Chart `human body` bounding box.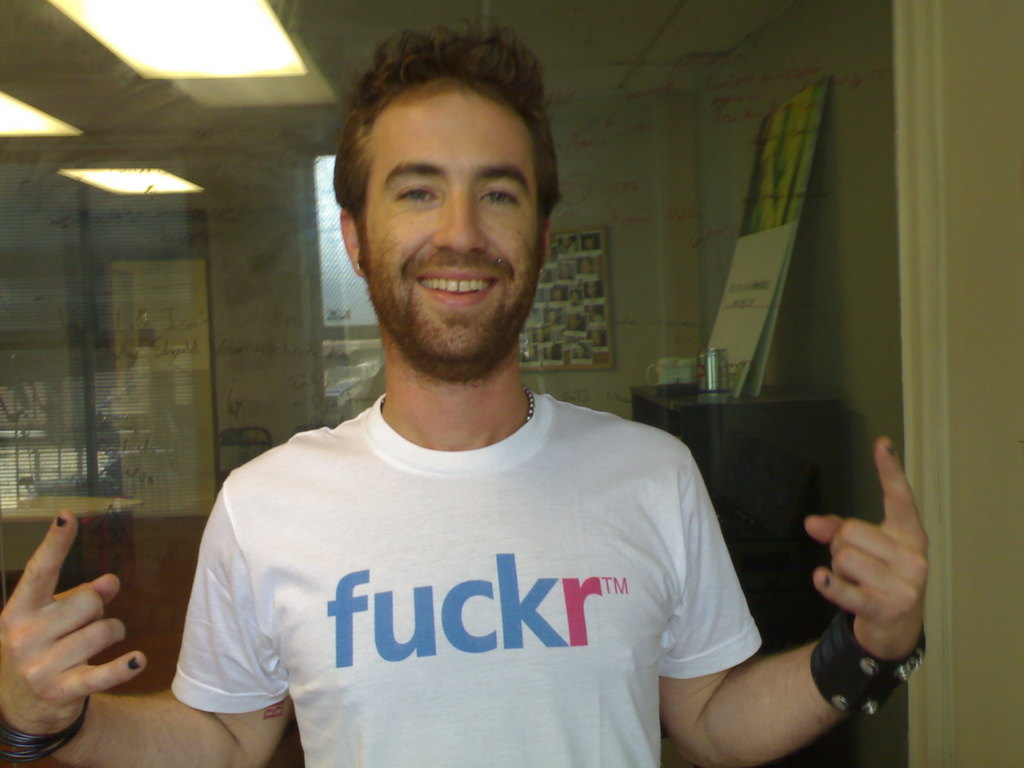
Charted: rect(0, 28, 925, 767).
